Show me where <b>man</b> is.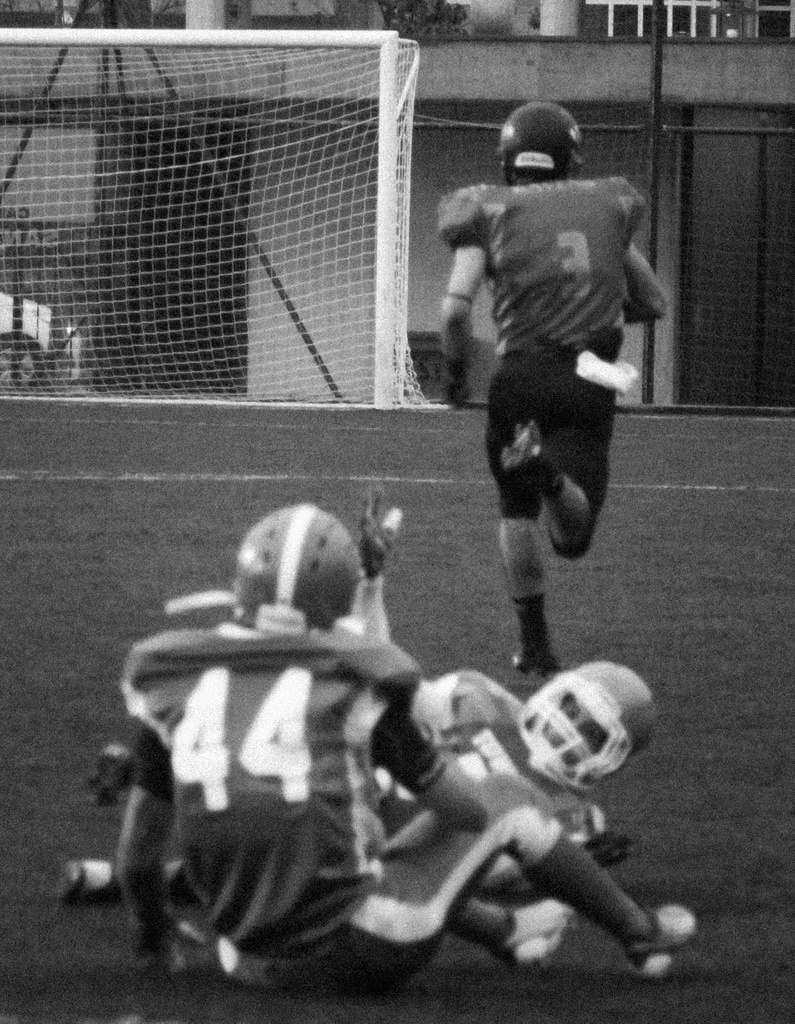
<b>man</b> is at x1=108 y1=502 x2=700 y2=1004.
